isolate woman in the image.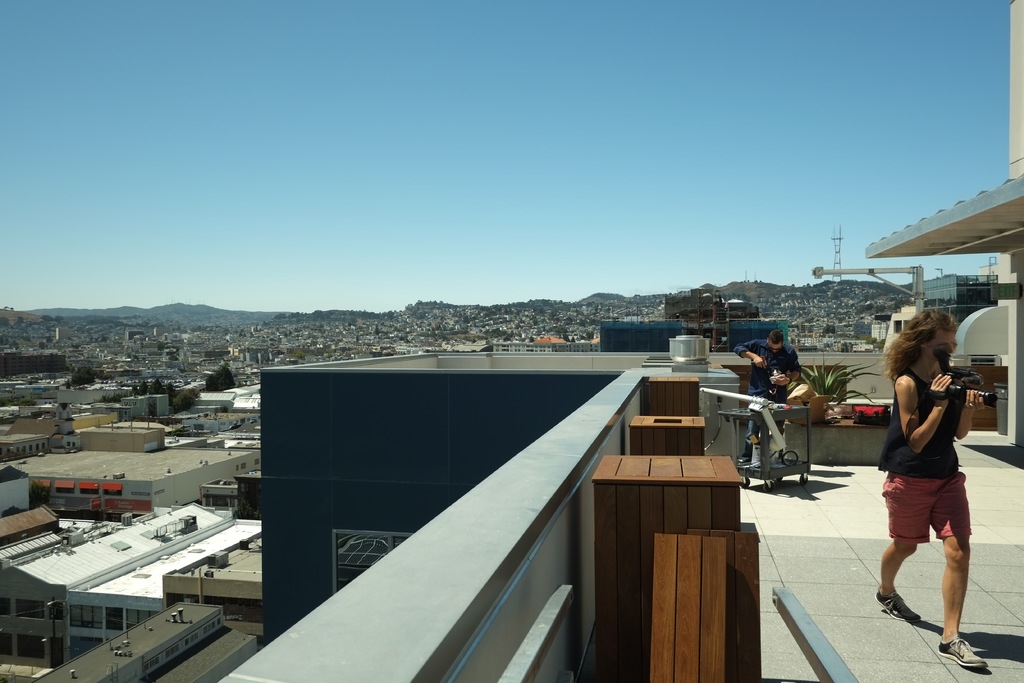
Isolated region: <box>874,297,992,663</box>.
